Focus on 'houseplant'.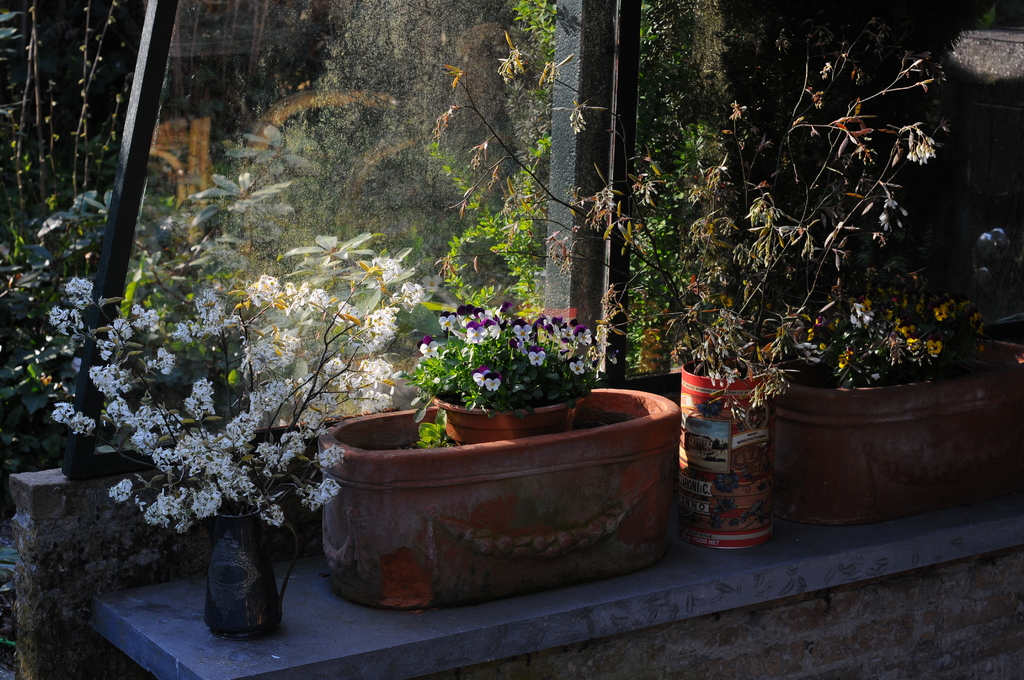
Focused at 52 266 429 638.
